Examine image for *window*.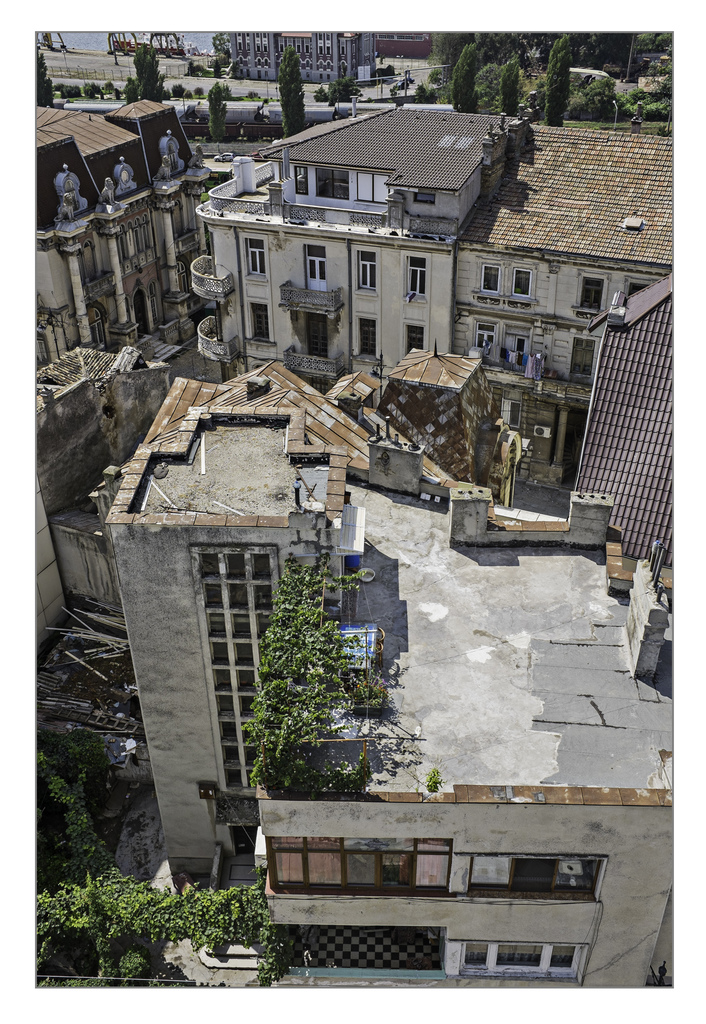
Examination result: [215, 692, 234, 714].
